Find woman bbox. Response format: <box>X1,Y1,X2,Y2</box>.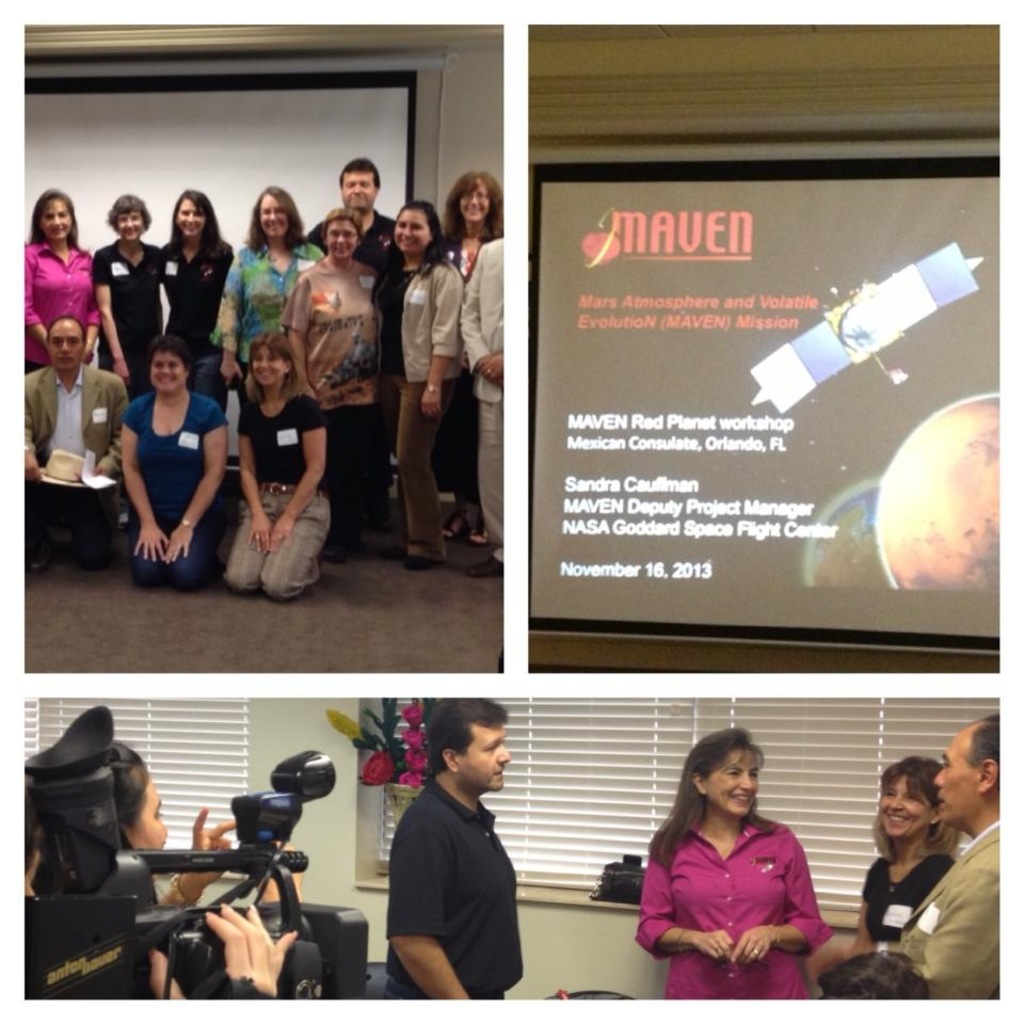
<box>436,172,502,548</box>.
